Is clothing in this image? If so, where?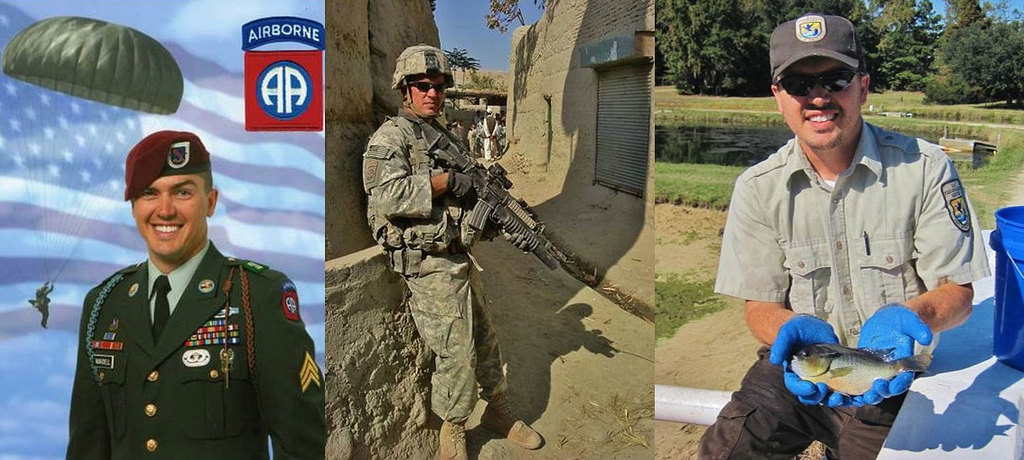
Yes, at (48,196,301,450).
